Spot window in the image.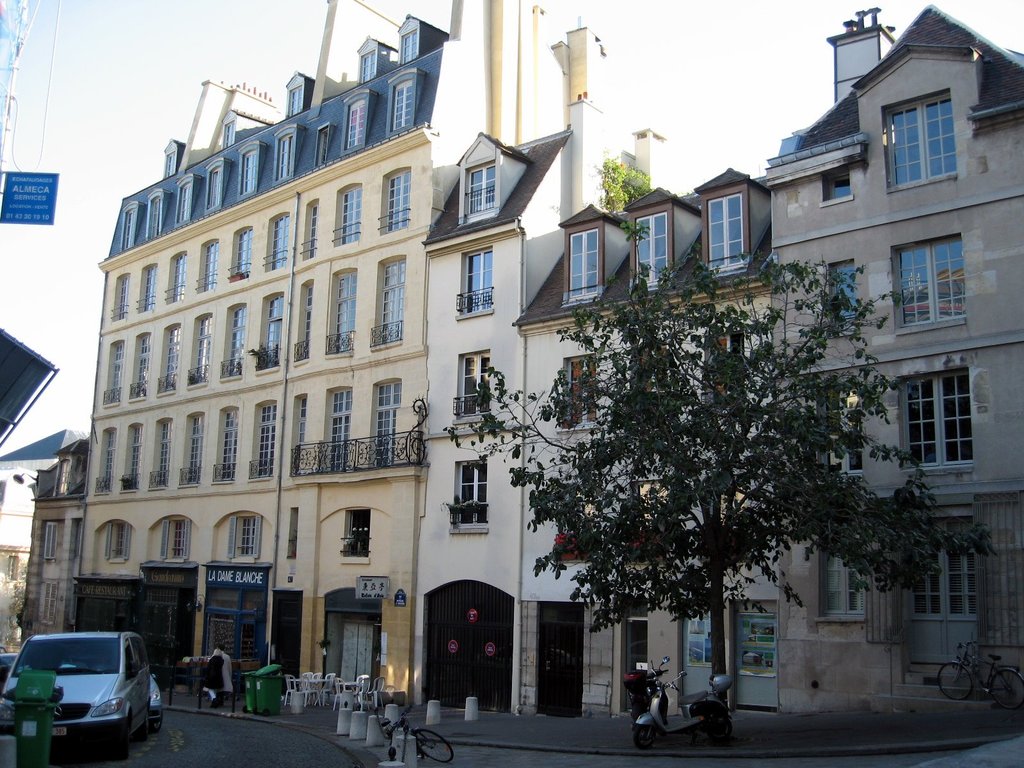
window found at box=[140, 262, 157, 310].
